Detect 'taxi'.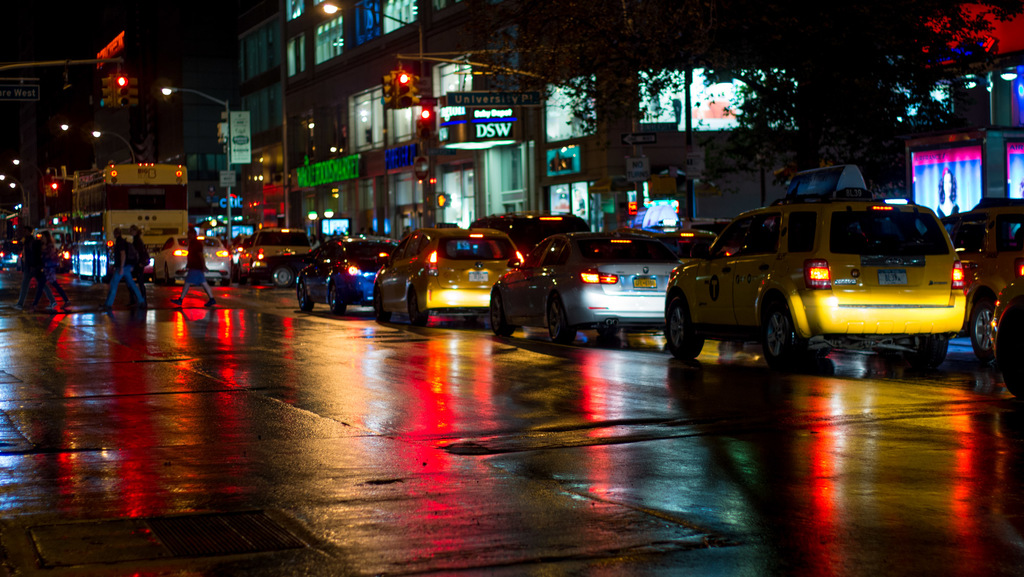
Detected at [left=467, top=207, right=592, bottom=247].
